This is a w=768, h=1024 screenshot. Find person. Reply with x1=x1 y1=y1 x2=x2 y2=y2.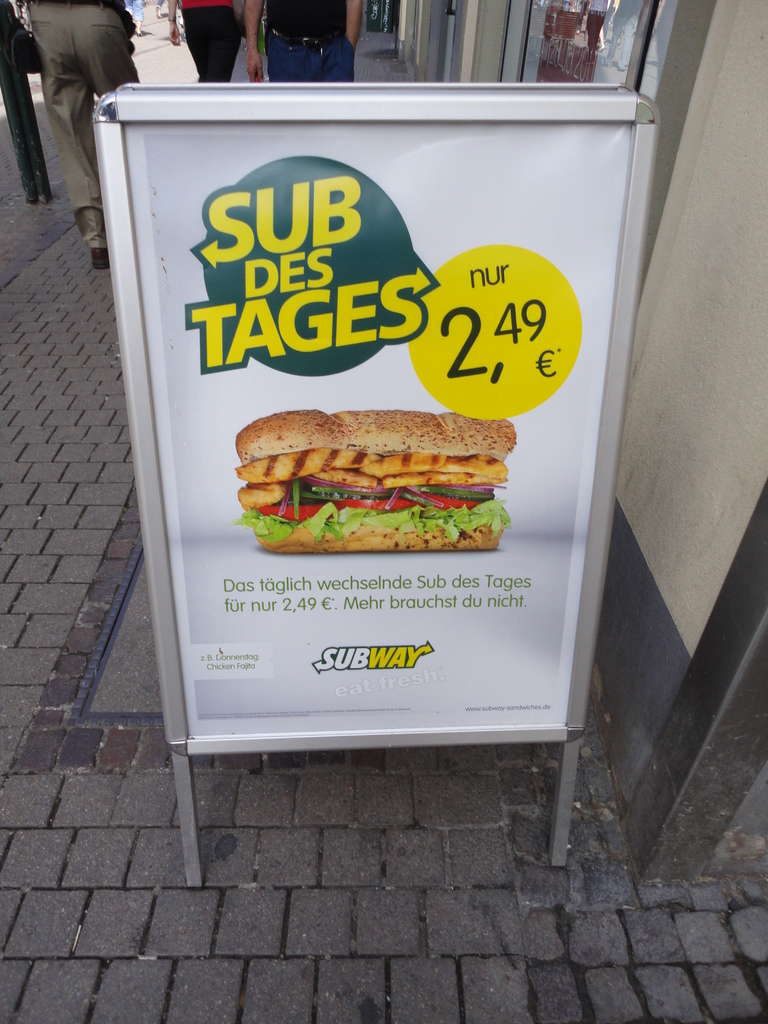
x1=125 y1=0 x2=142 y2=36.
